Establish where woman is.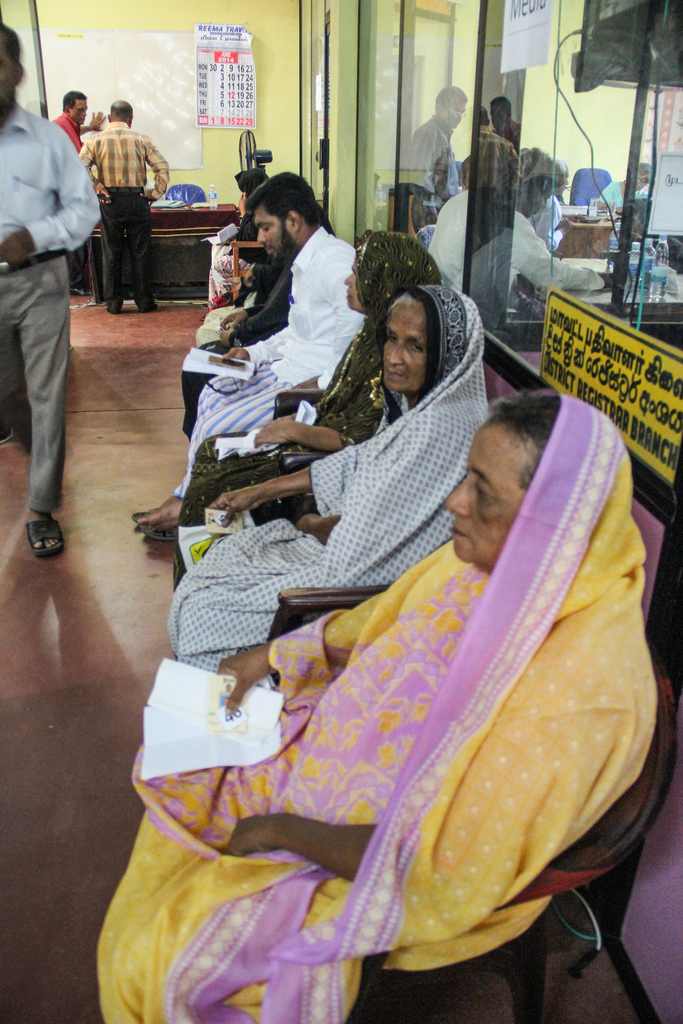
Established at {"left": 167, "top": 286, "right": 492, "bottom": 669}.
